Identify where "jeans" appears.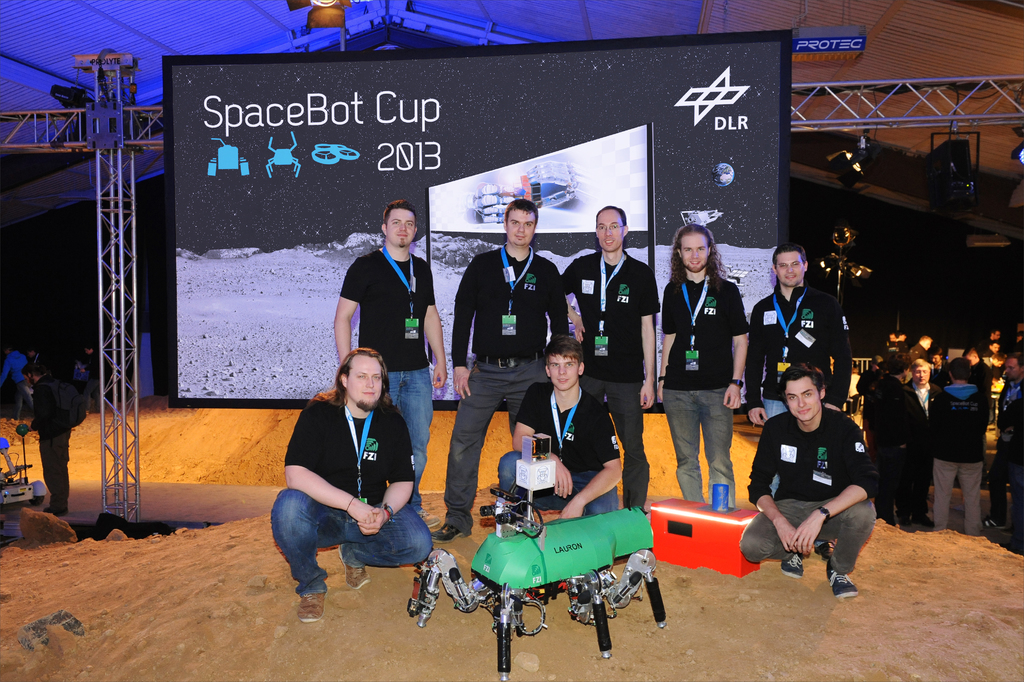
Appears at locate(268, 487, 432, 600).
